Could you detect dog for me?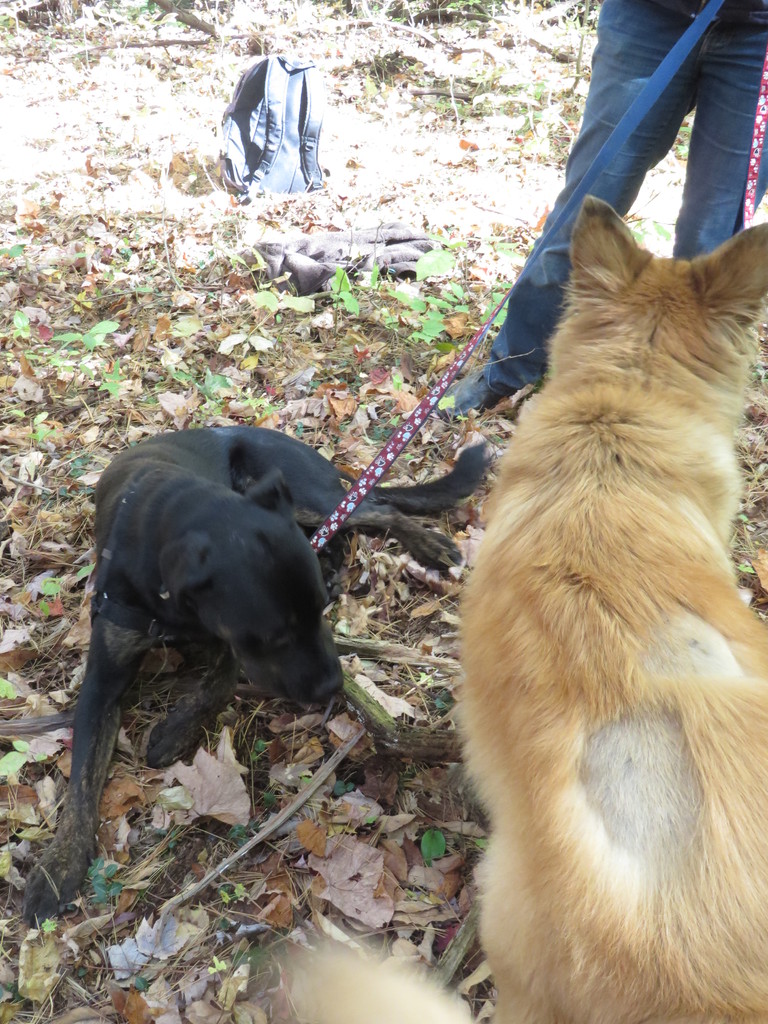
Detection result: rect(252, 193, 767, 1023).
